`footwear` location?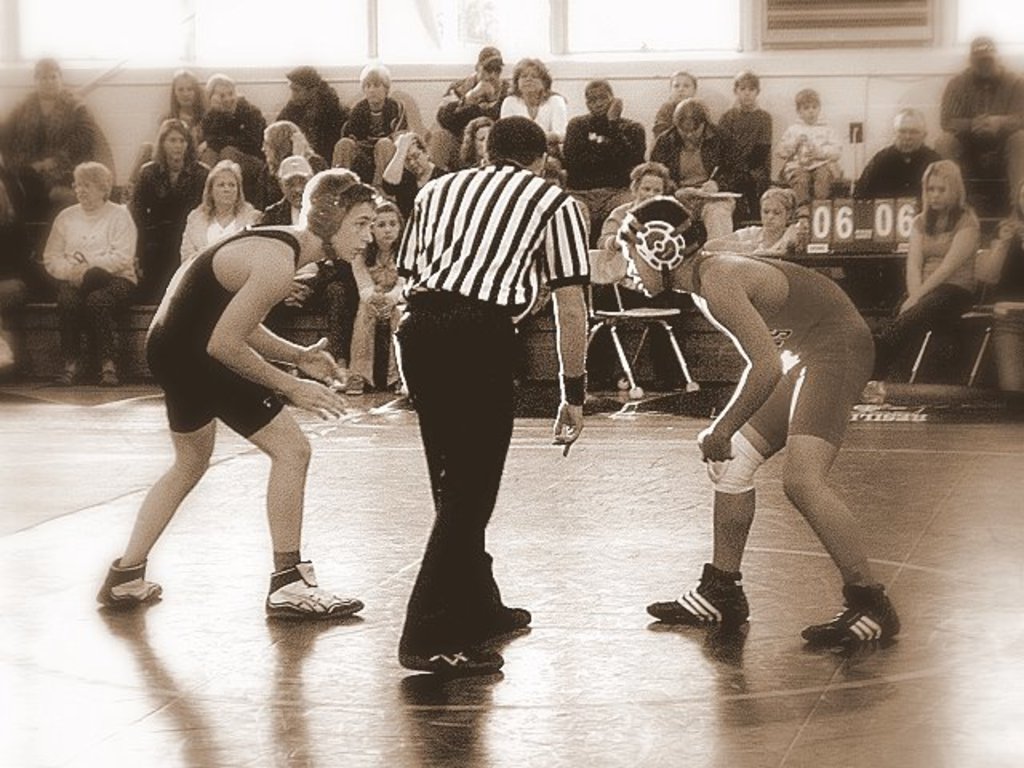
bbox(474, 600, 530, 638)
